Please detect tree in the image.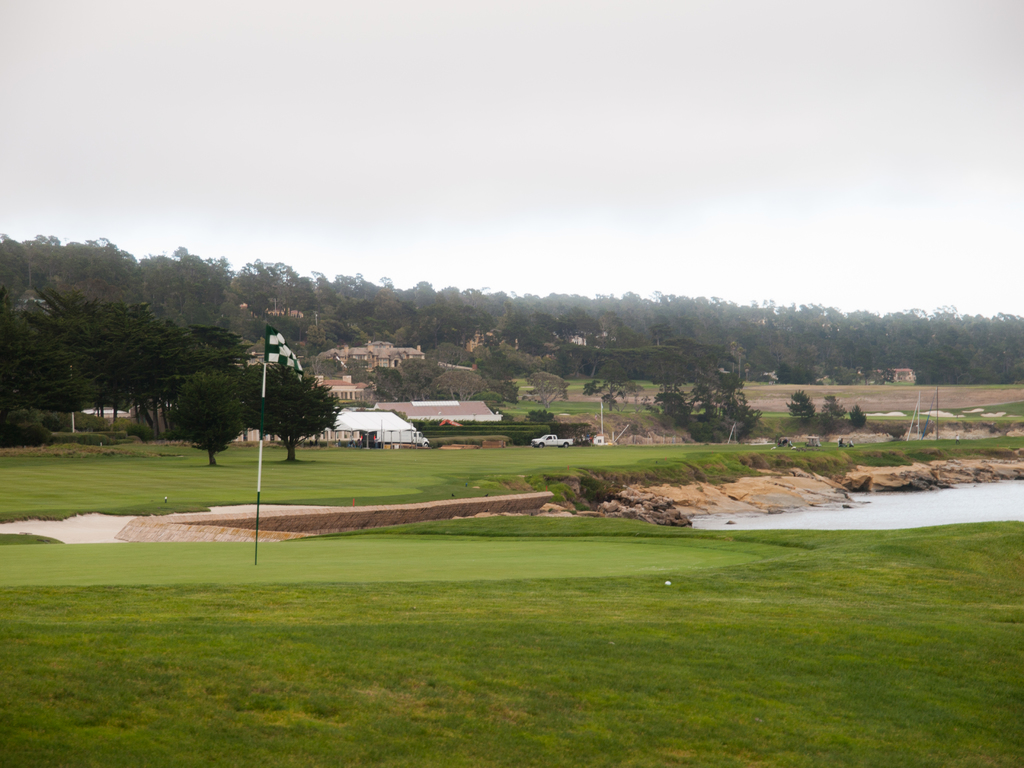
(819,388,844,429).
